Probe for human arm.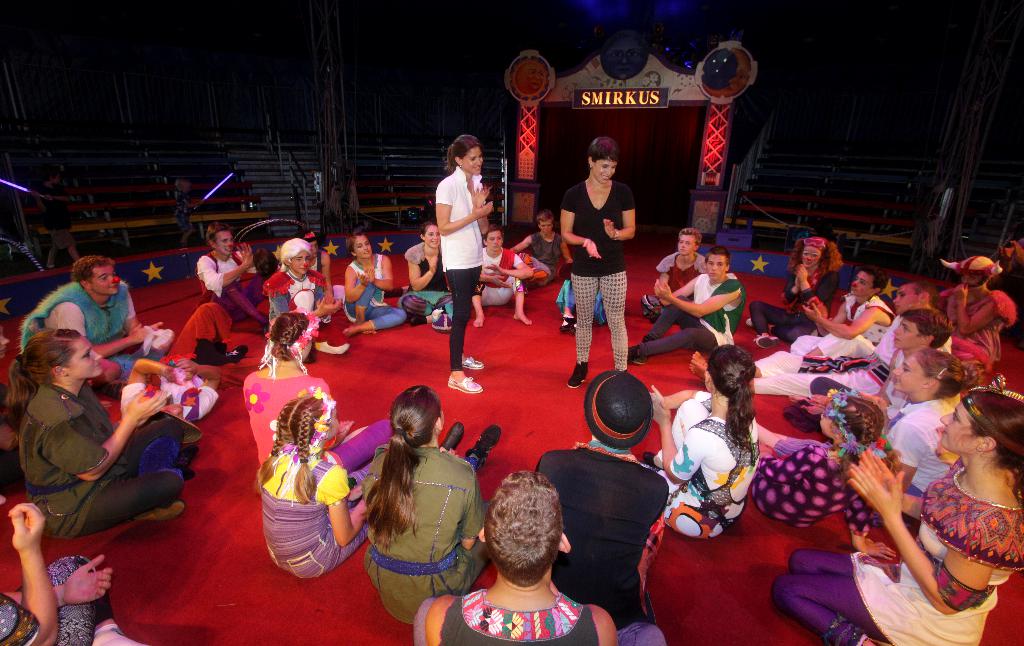
Probe result: Rect(410, 243, 438, 297).
